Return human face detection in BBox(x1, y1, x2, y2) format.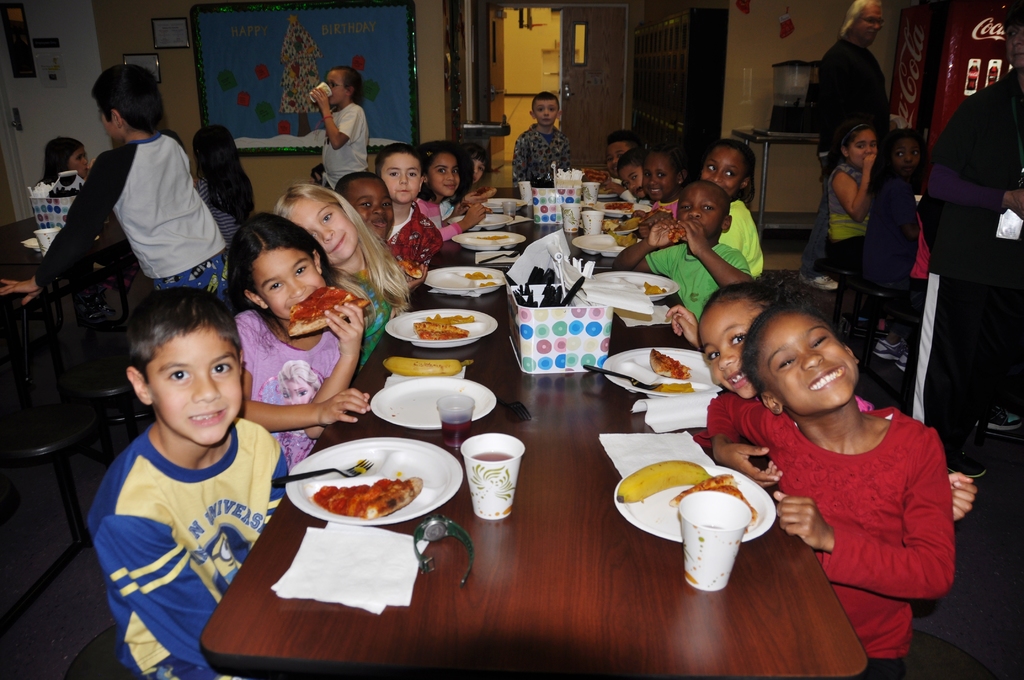
BBox(289, 193, 356, 261).
